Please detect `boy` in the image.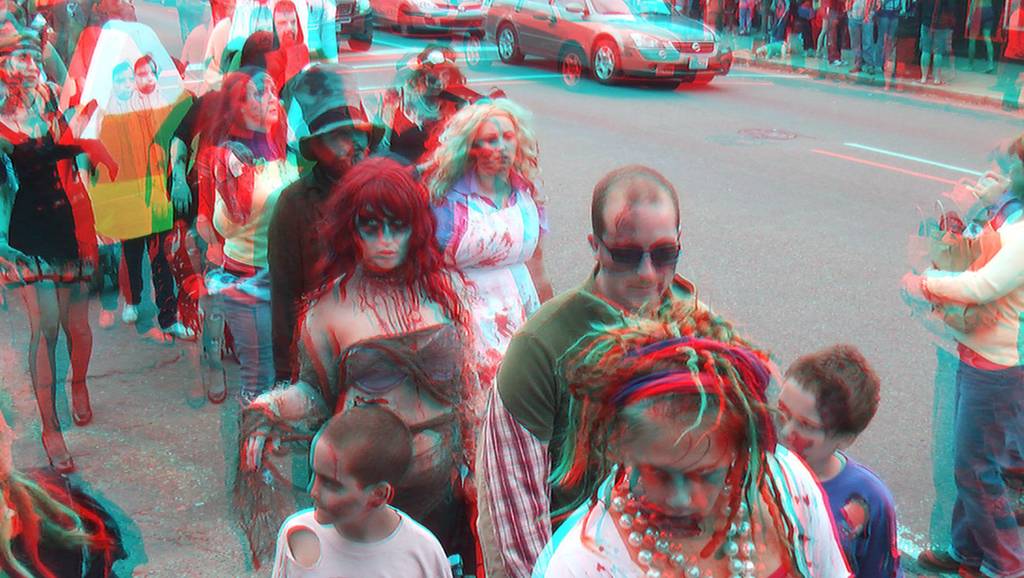
771,344,896,577.
